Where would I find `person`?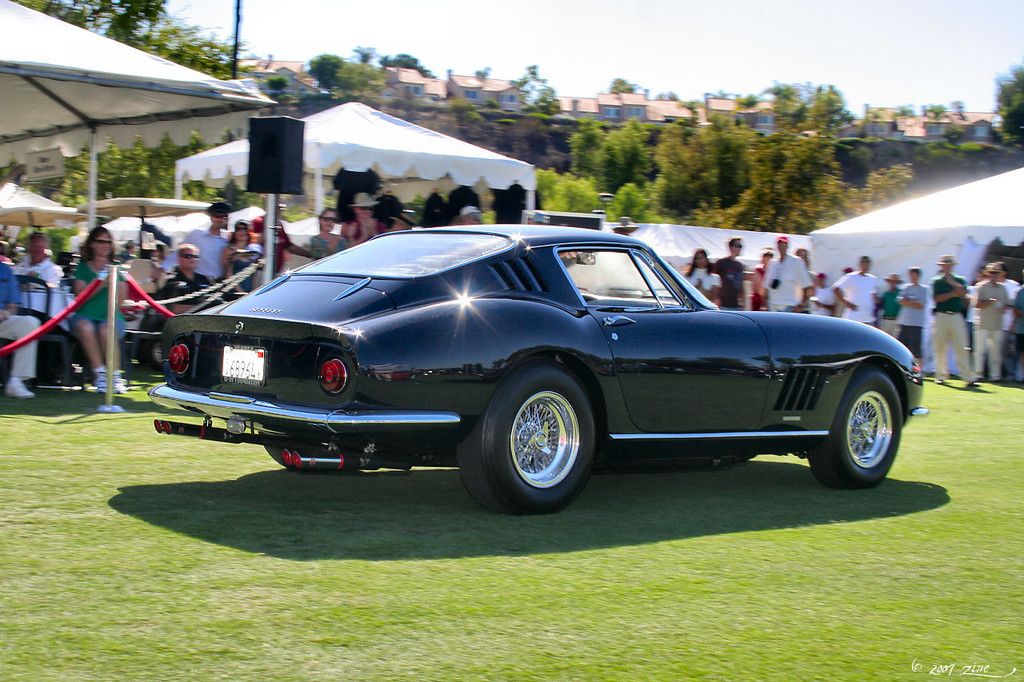
At box(970, 269, 1002, 382).
